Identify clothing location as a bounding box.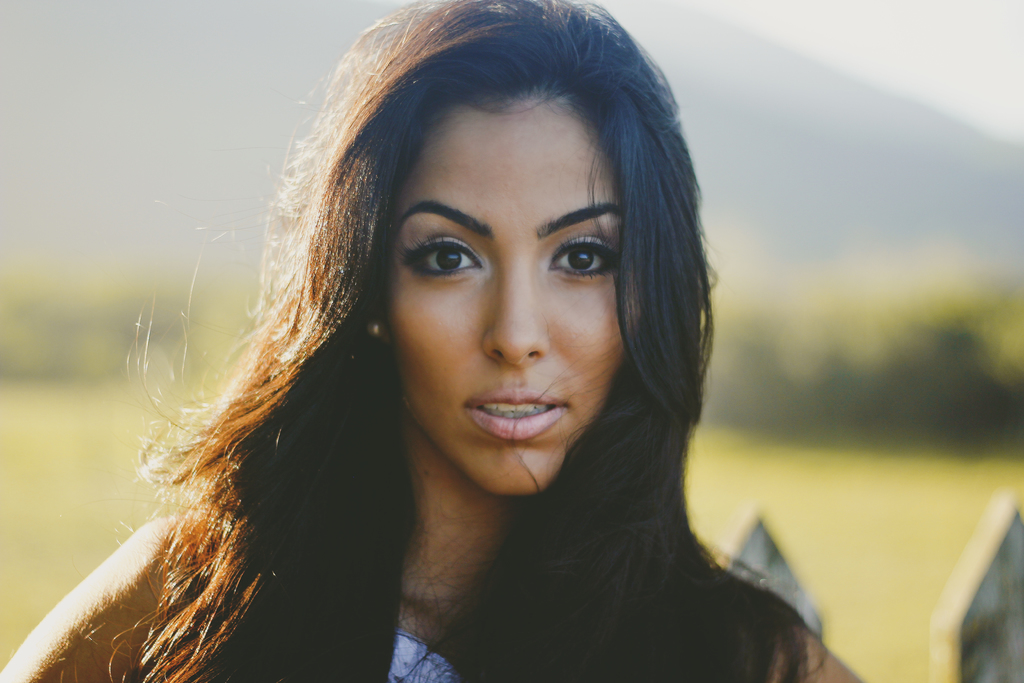
<bbox>383, 630, 458, 682</bbox>.
